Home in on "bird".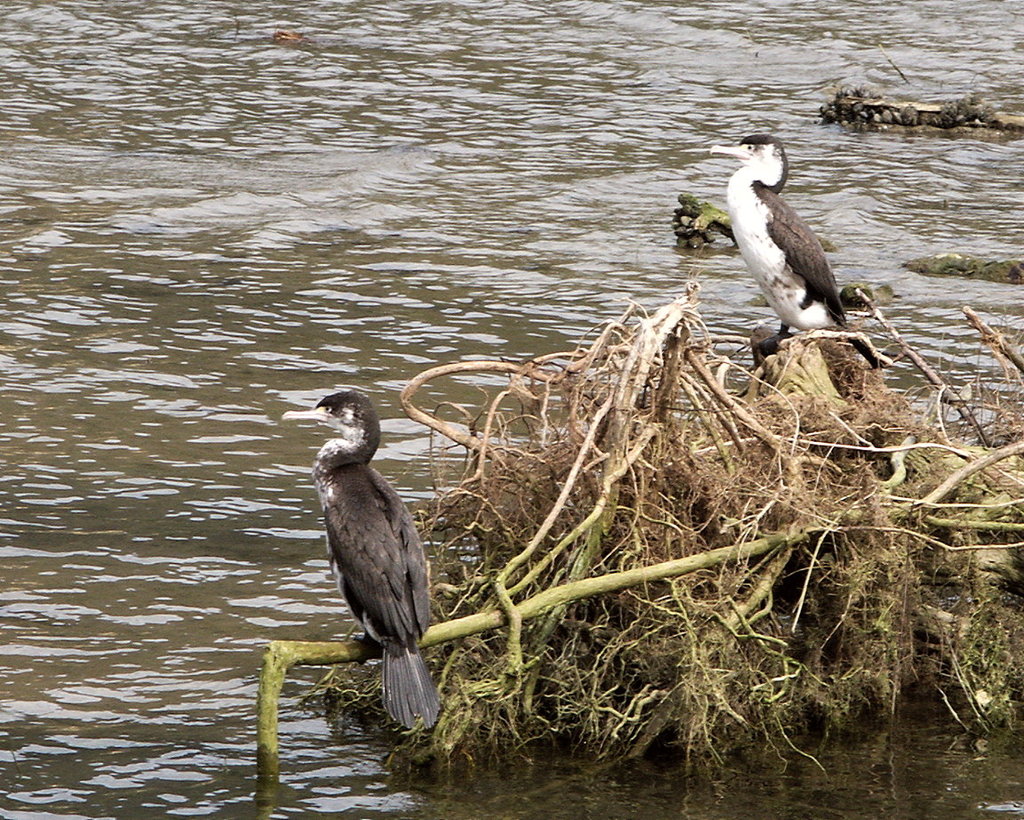
Homed in at select_region(294, 386, 460, 727).
